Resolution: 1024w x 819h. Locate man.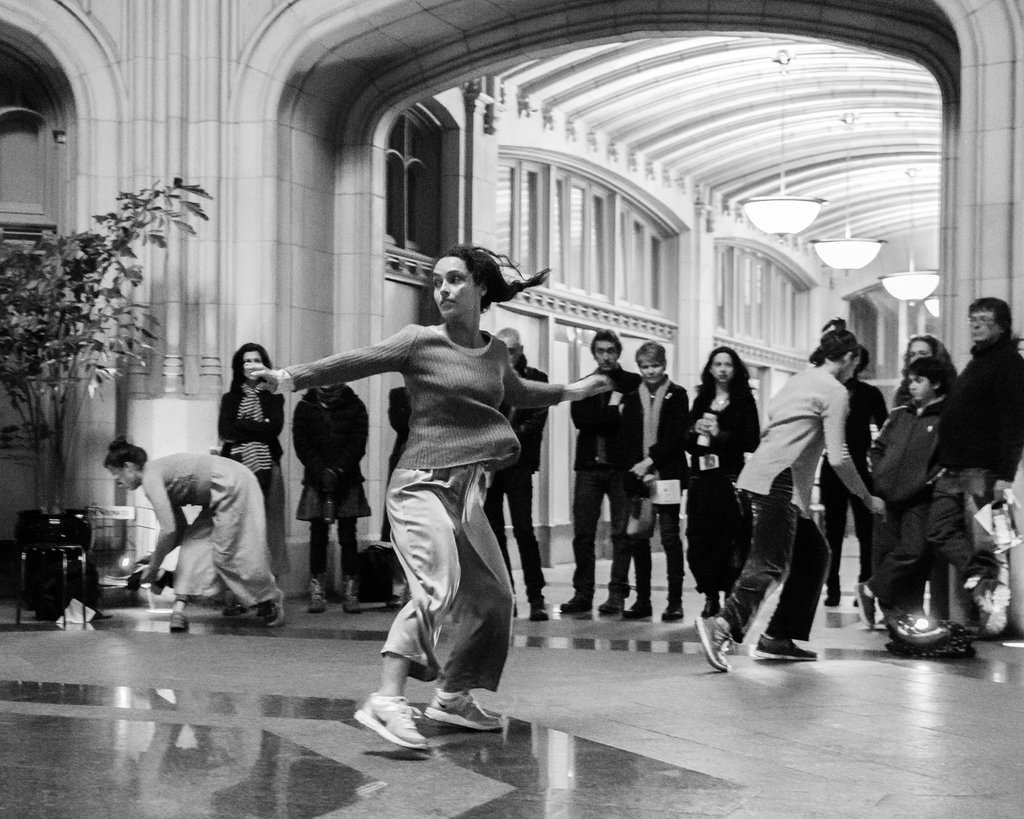
[x1=489, y1=327, x2=547, y2=625].
